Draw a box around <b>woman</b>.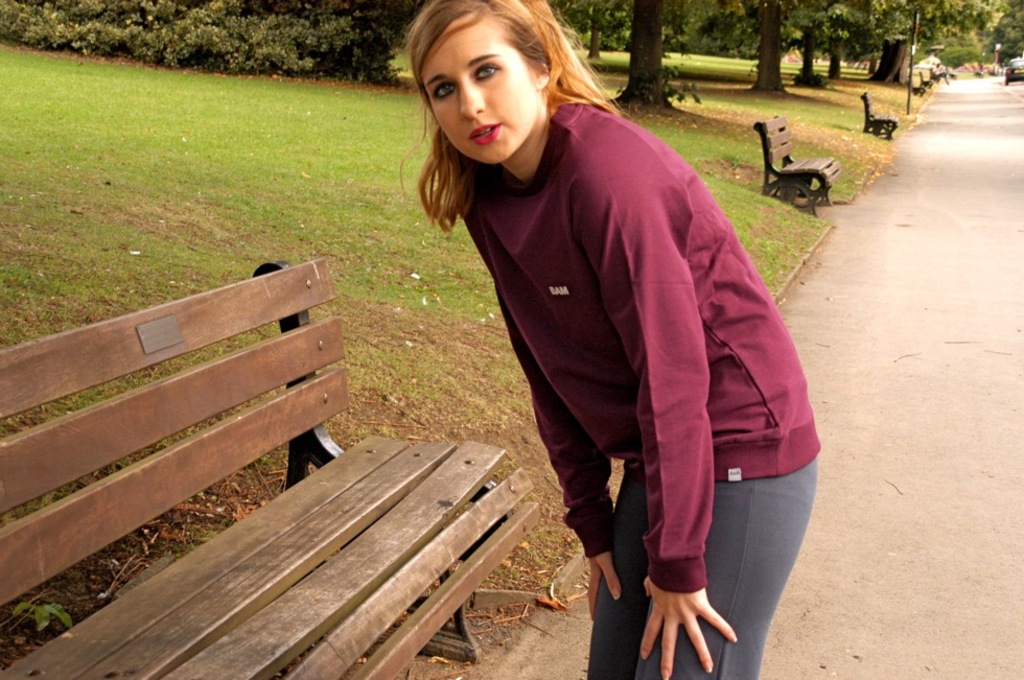
box=[378, 49, 810, 663].
